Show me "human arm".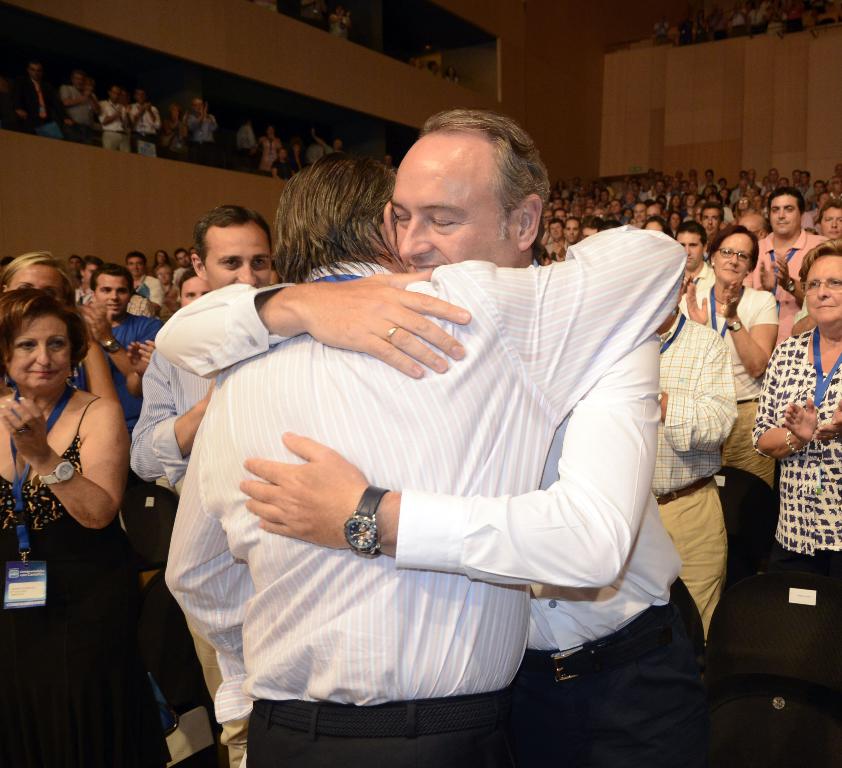
"human arm" is here: 153, 266, 472, 380.
